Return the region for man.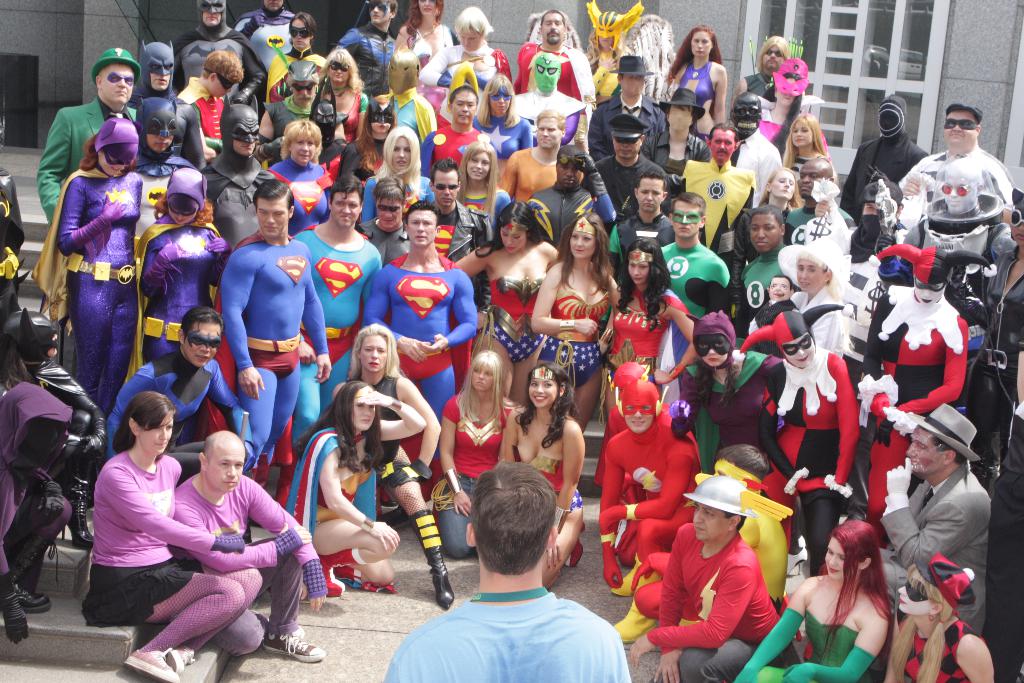
bbox=[377, 457, 624, 682].
